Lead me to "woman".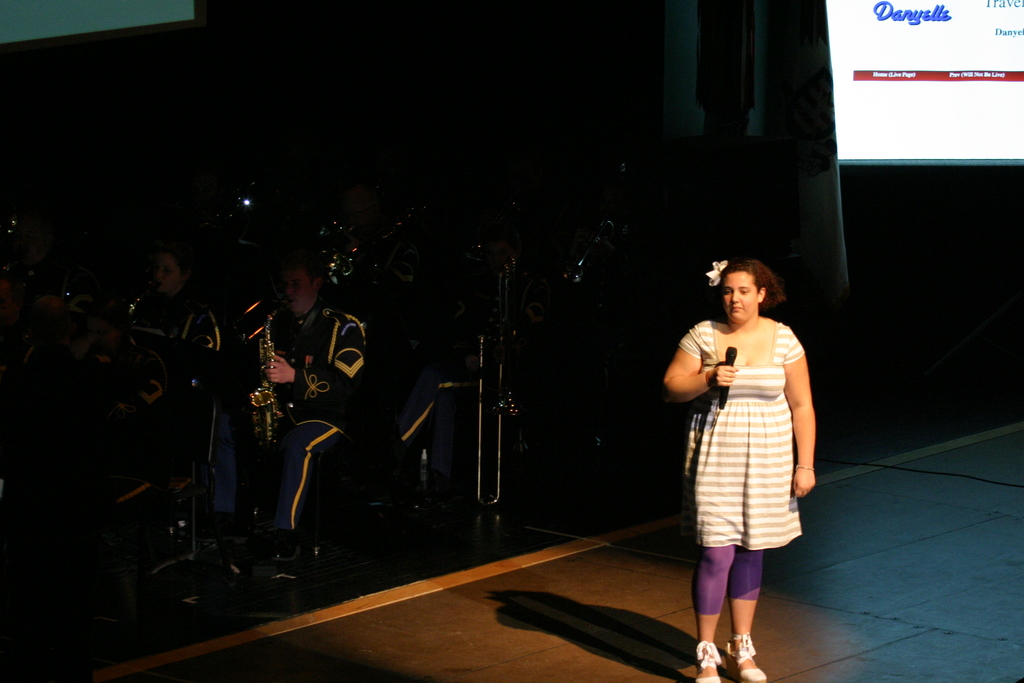
Lead to l=679, t=238, r=815, b=657.
